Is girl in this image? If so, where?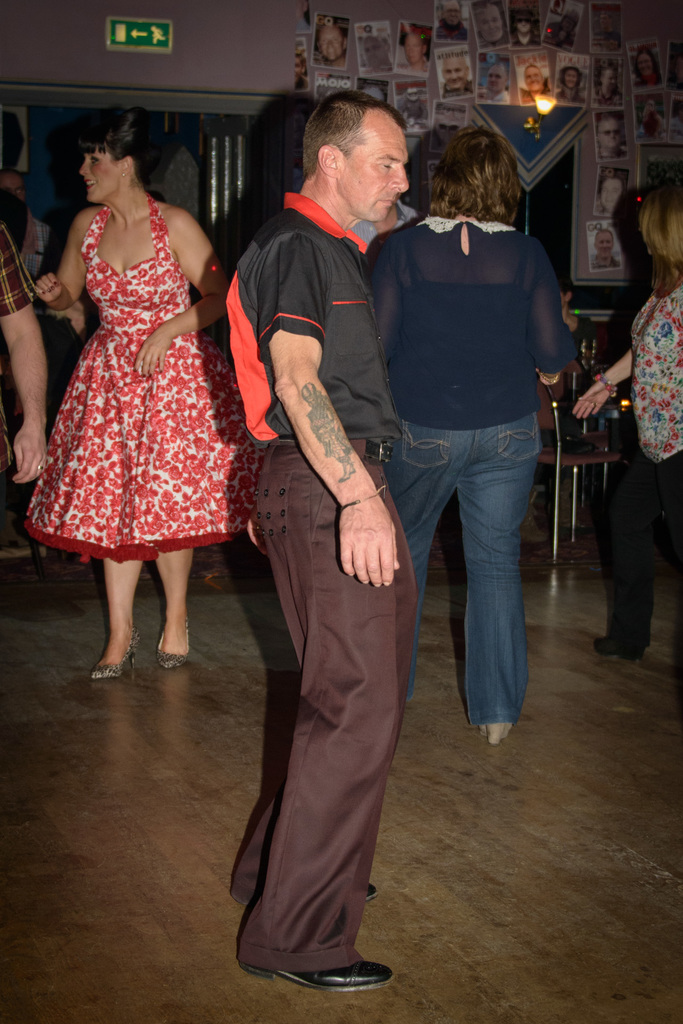
Yes, at <region>28, 99, 269, 676</region>.
